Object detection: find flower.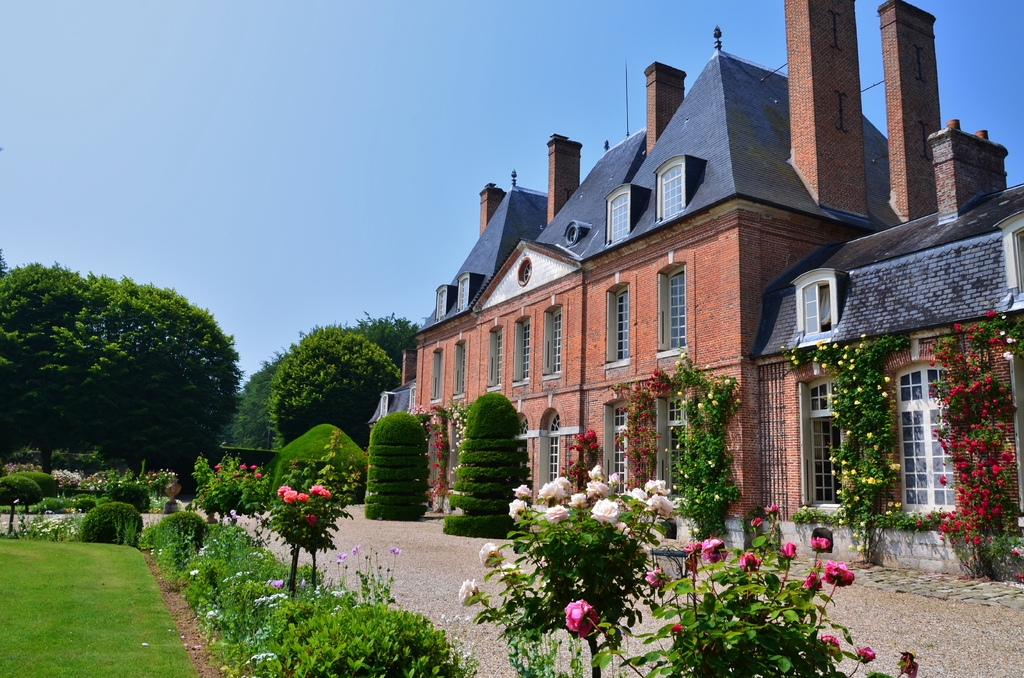
crop(118, 479, 122, 483).
